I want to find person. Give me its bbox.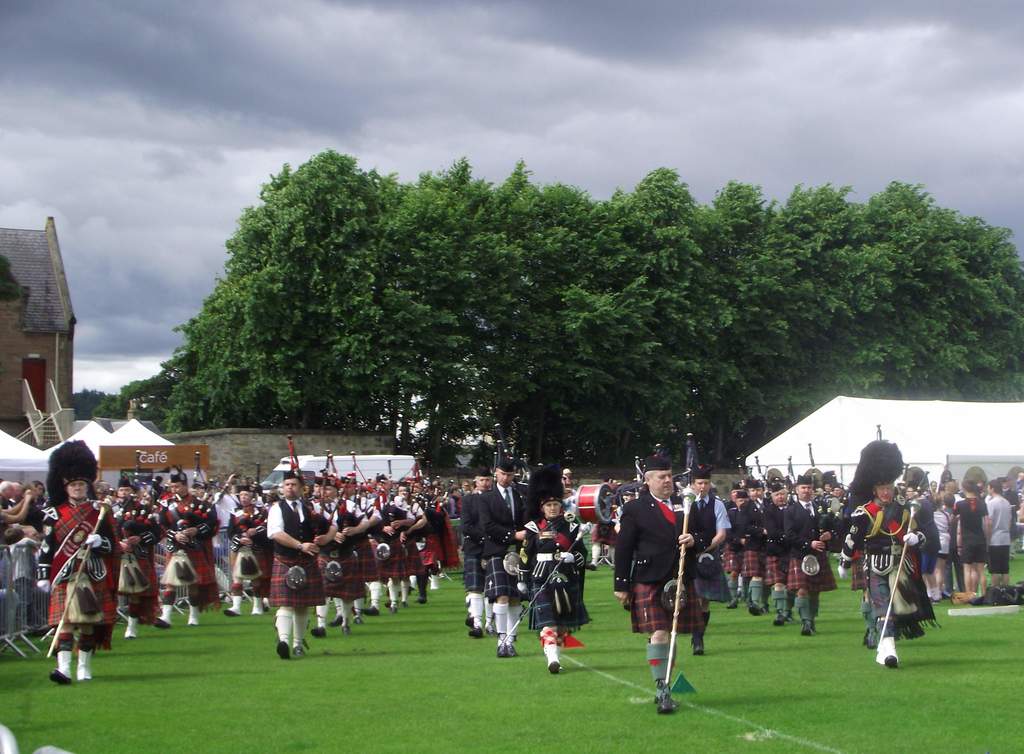
[764,480,790,632].
